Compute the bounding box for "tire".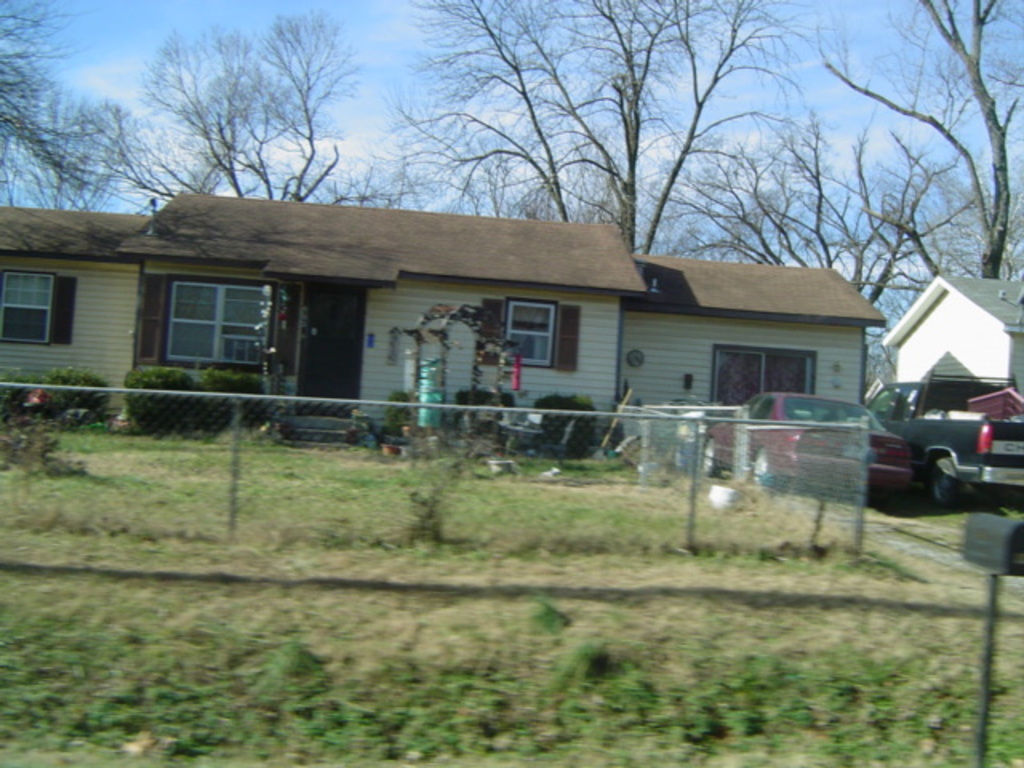
crop(749, 448, 776, 493).
